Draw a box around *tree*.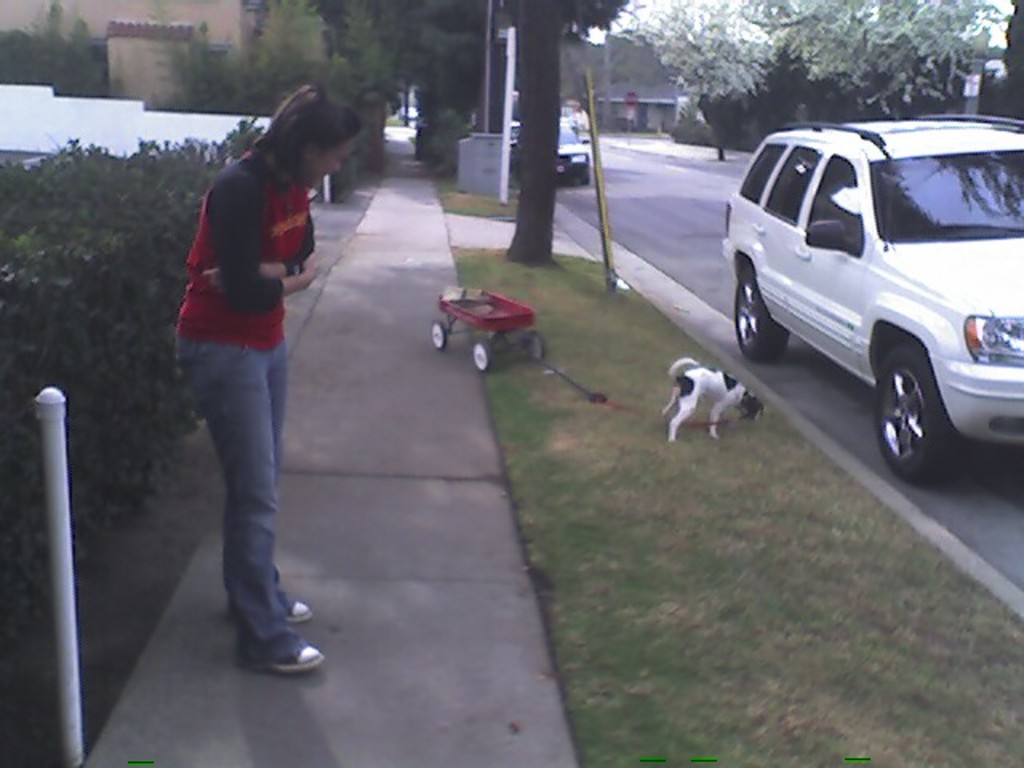
Rect(187, 0, 507, 165).
